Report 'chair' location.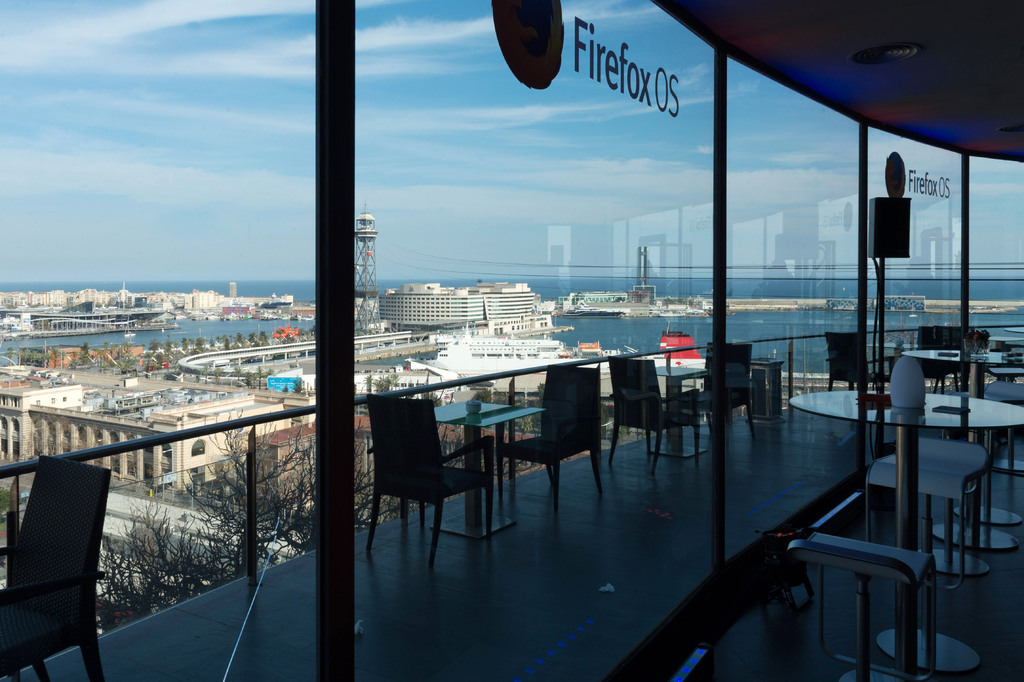
Report: box=[0, 454, 113, 681].
